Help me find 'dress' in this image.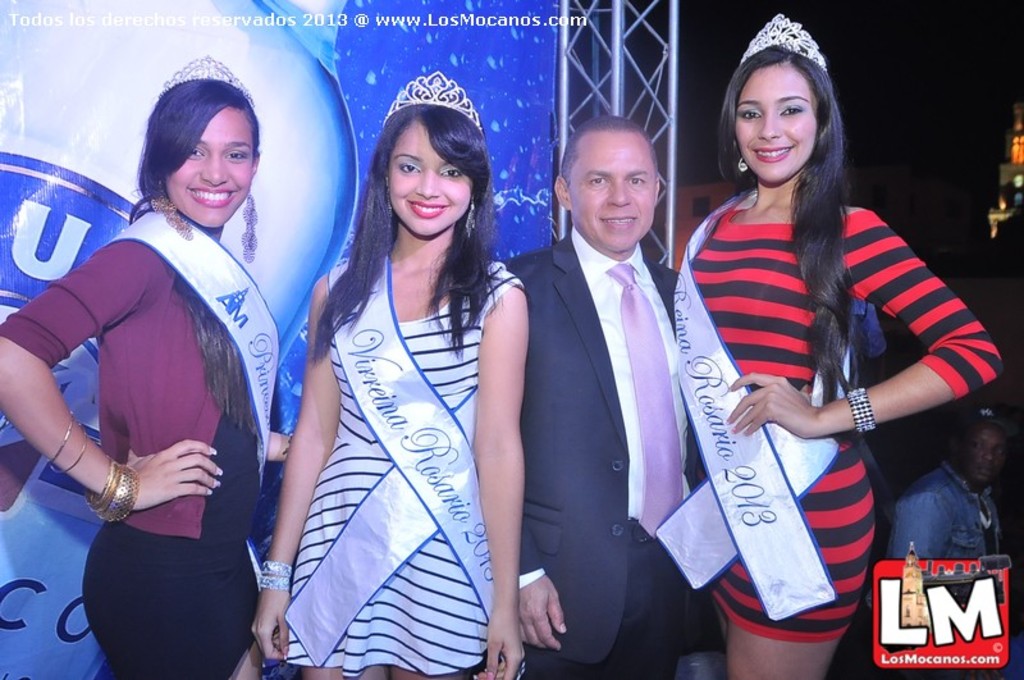
Found it: rect(287, 259, 534, 674).
